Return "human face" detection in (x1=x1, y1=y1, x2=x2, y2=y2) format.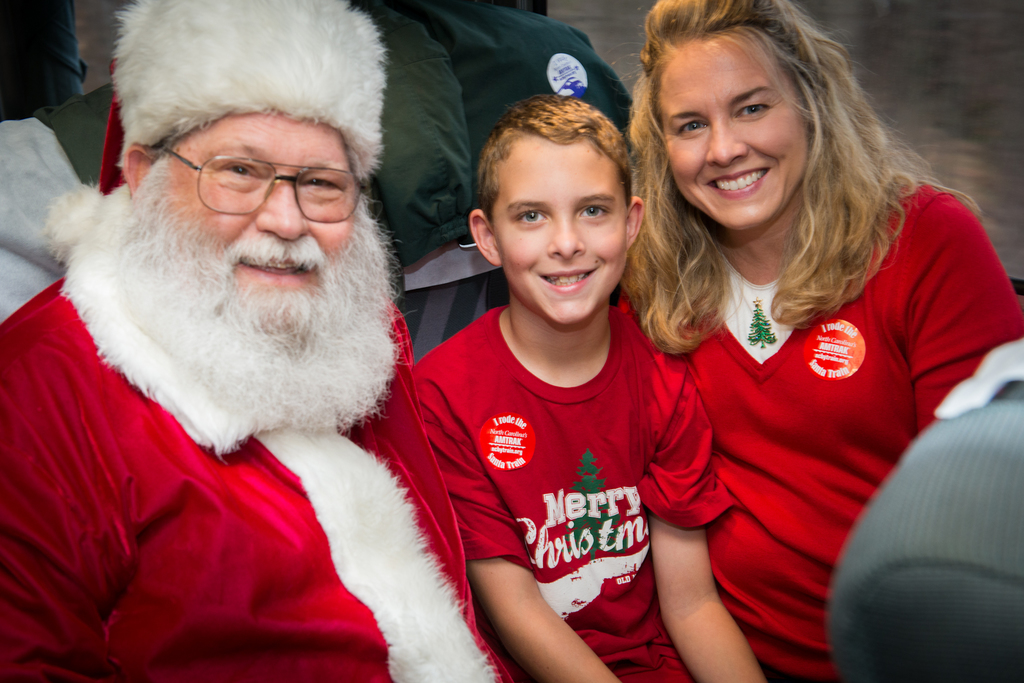
(x1=118, y1=114, x2=397, y2=425).
